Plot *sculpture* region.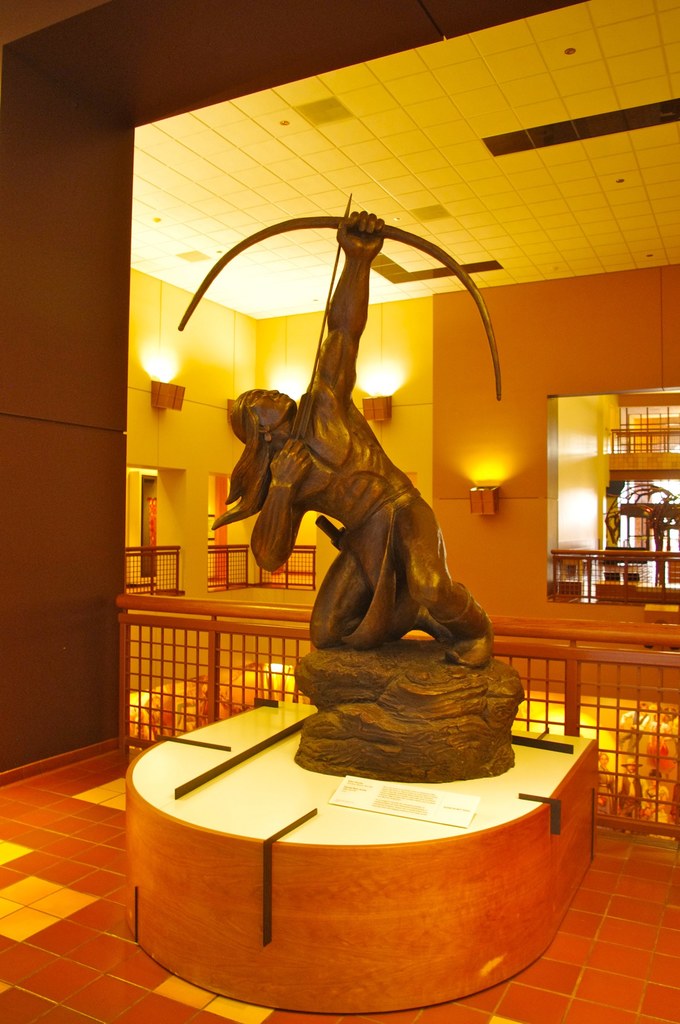
Plotted at l=165, t=186, r=530, b=797.
